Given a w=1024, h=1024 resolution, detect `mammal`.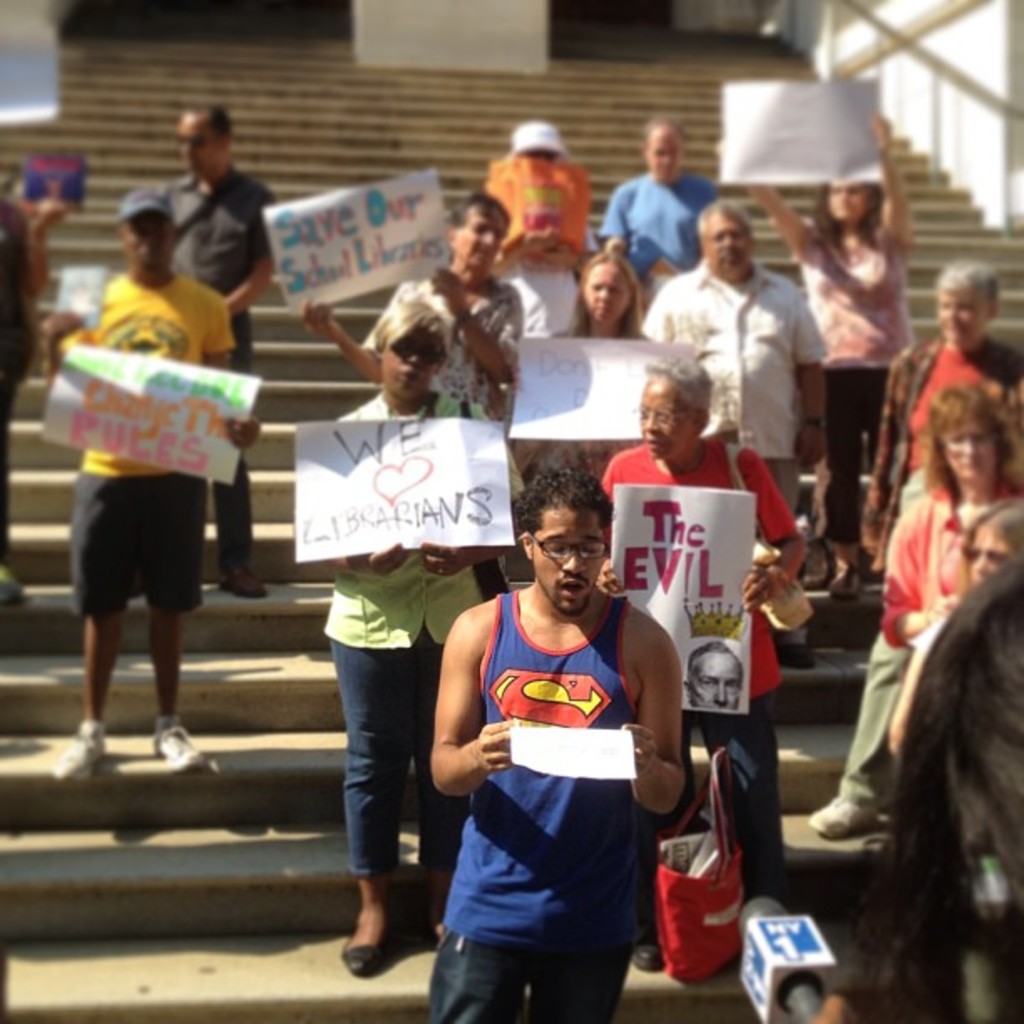
<bbox>157, 100, 274, 596</bbox>.
